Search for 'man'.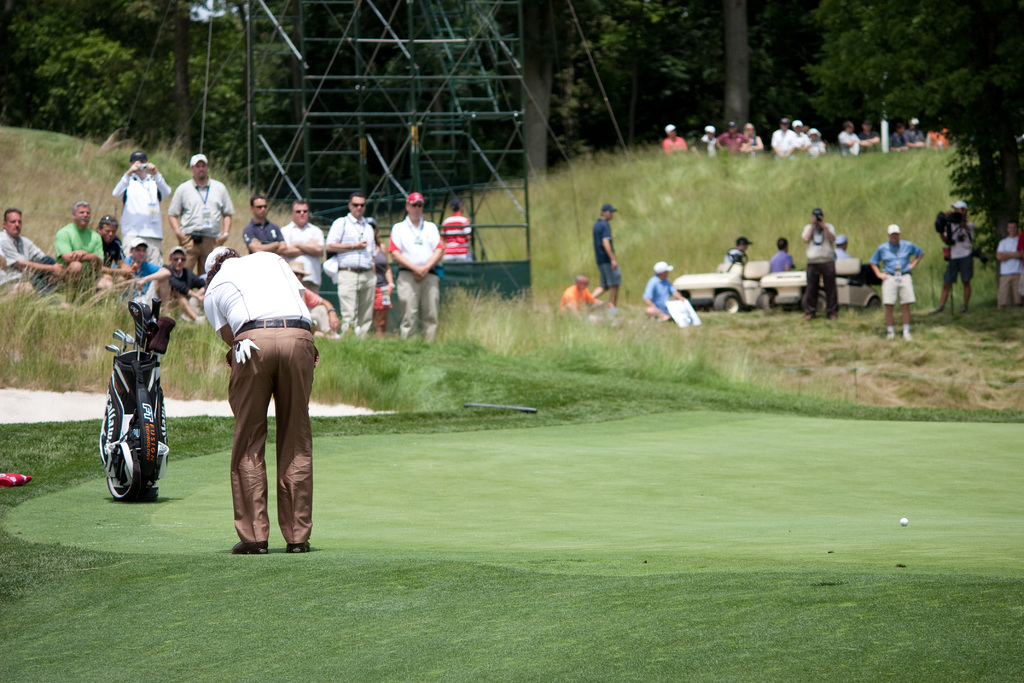
Found at <region>926, 201, 975, 317</region>.
